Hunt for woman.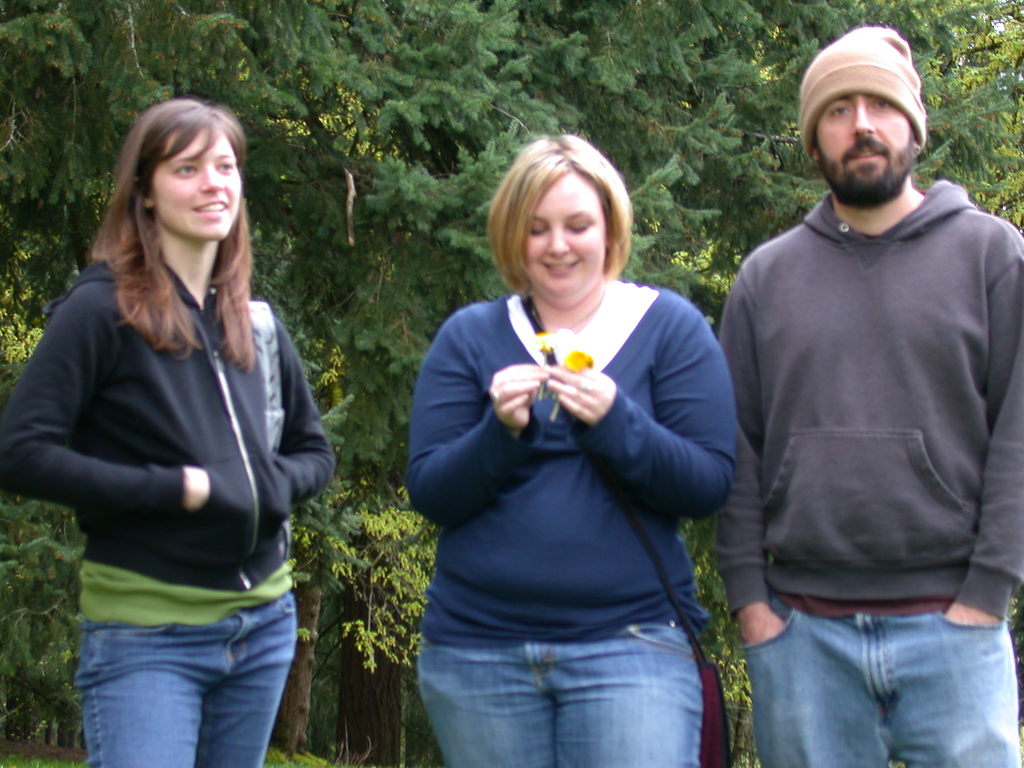
Hunted down at [x1=407, y1=132, x2=737, y2=767].
